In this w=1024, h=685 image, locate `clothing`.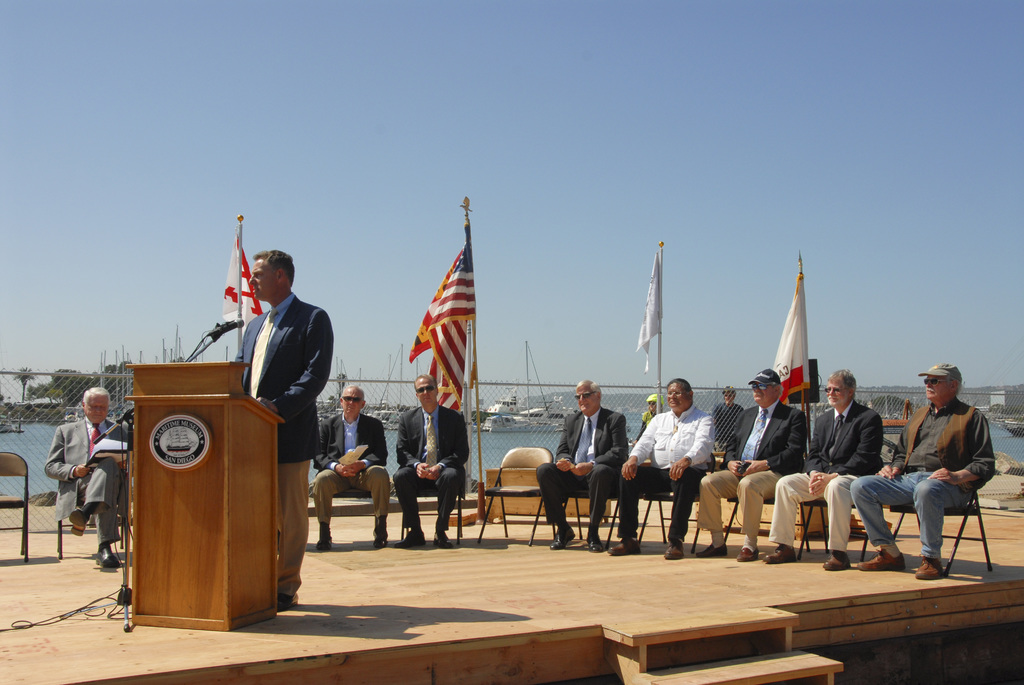
Bounding box: (x1=767, y1=404, x2=882, y2=547).
